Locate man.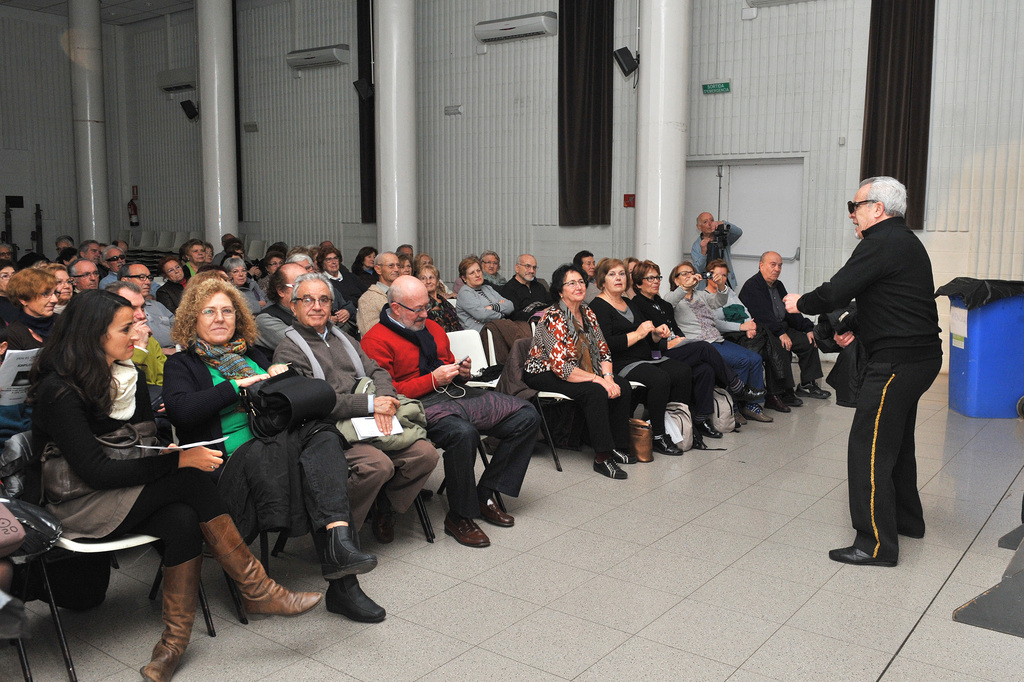
Bounding box: 739:248:832:403.
